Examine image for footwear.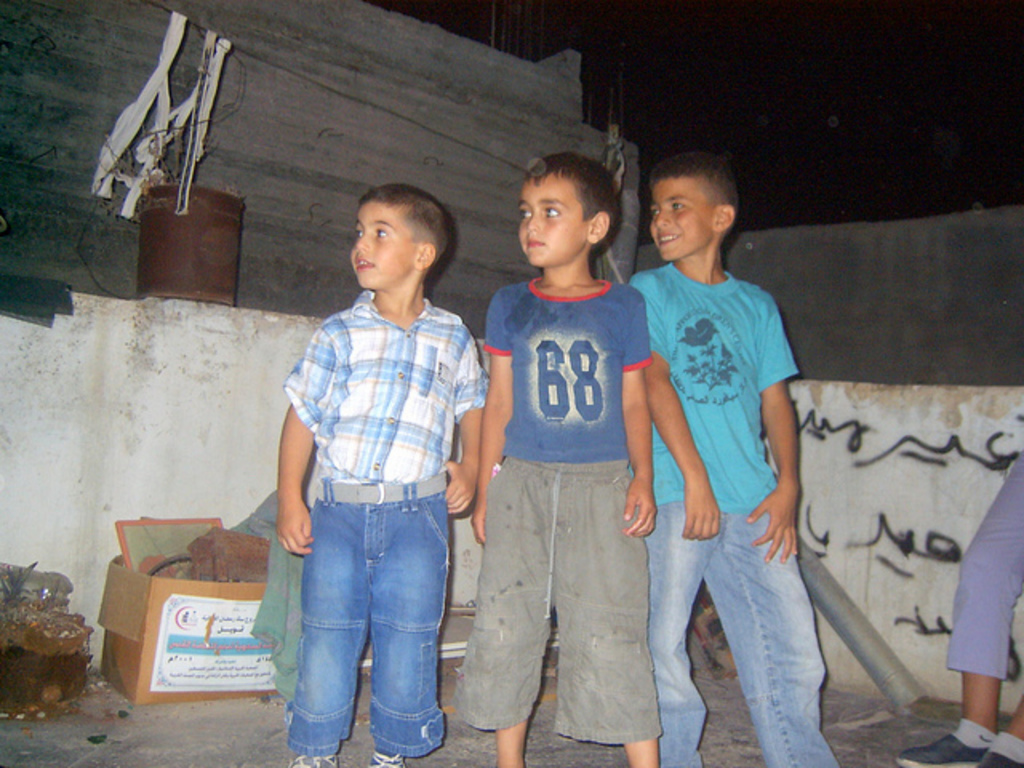
Examination result: 285,744,338,766.
